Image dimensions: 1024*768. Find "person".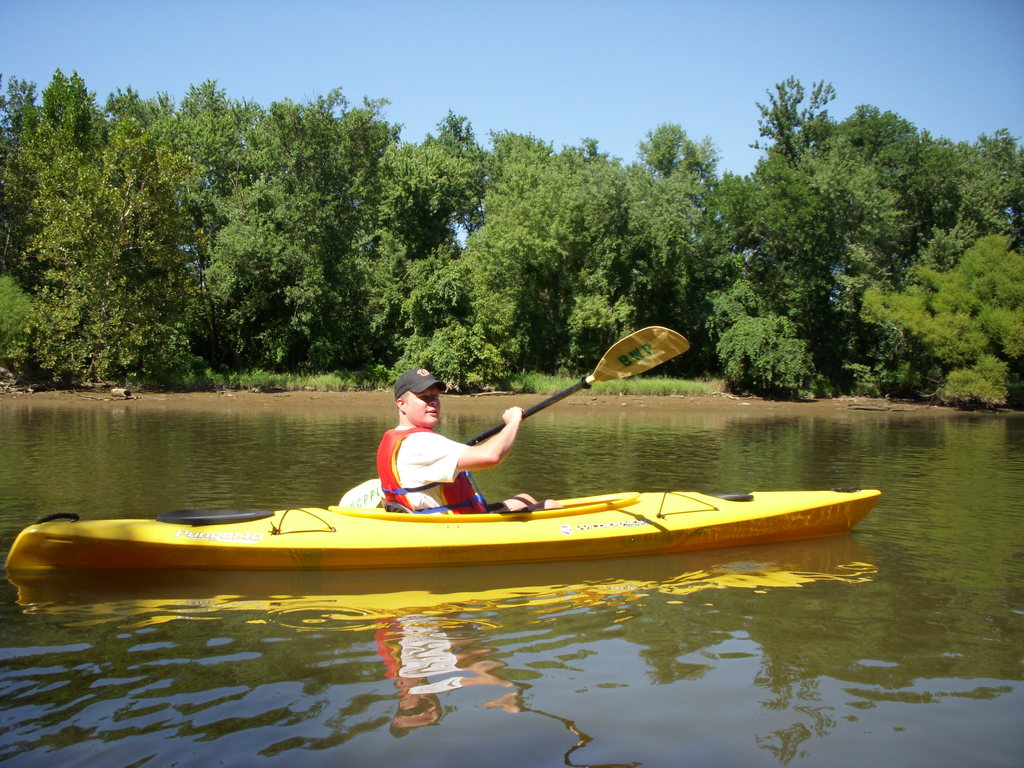
{"left": 359, "top": 371, "right": 499, "bottom": 525}.
